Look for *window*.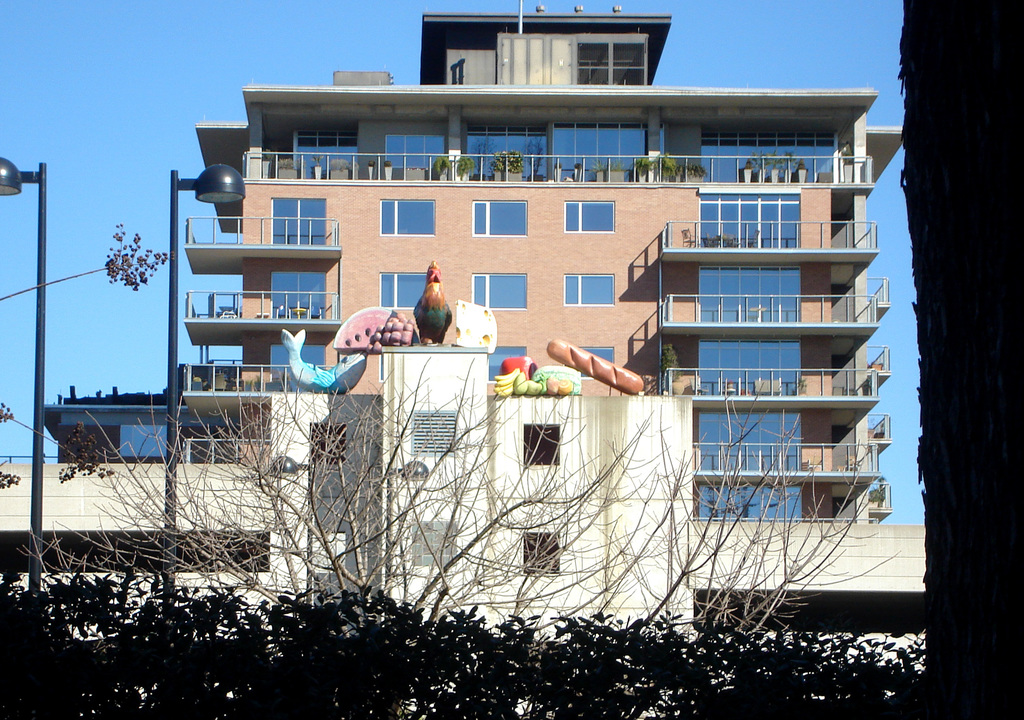
Found: l=564, t=200, r=616, b=232.
